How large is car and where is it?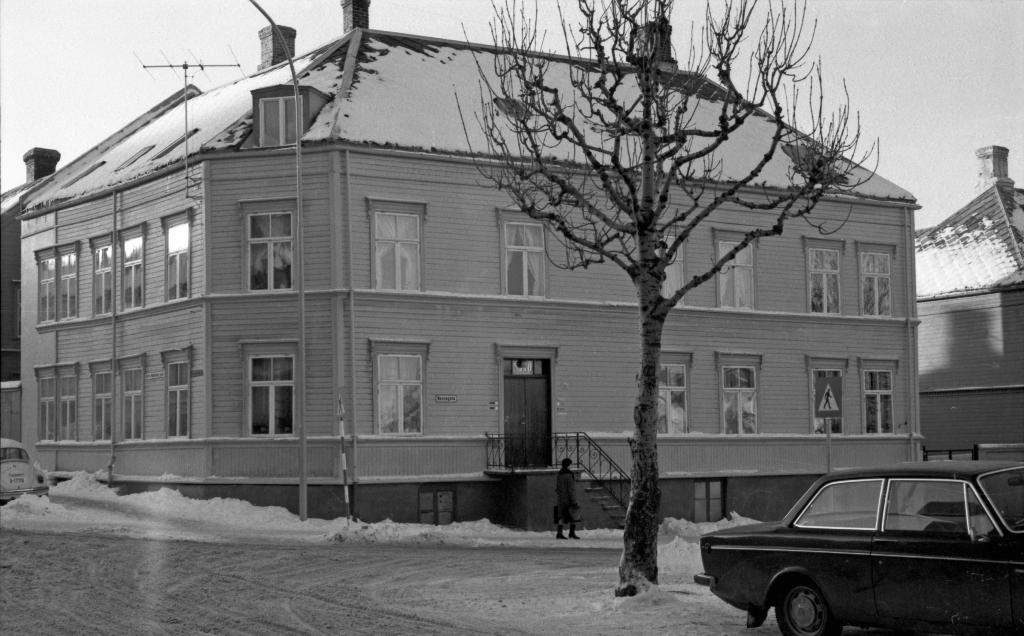
Bounding box: left=0, top=436, right=49, bottom=507.
